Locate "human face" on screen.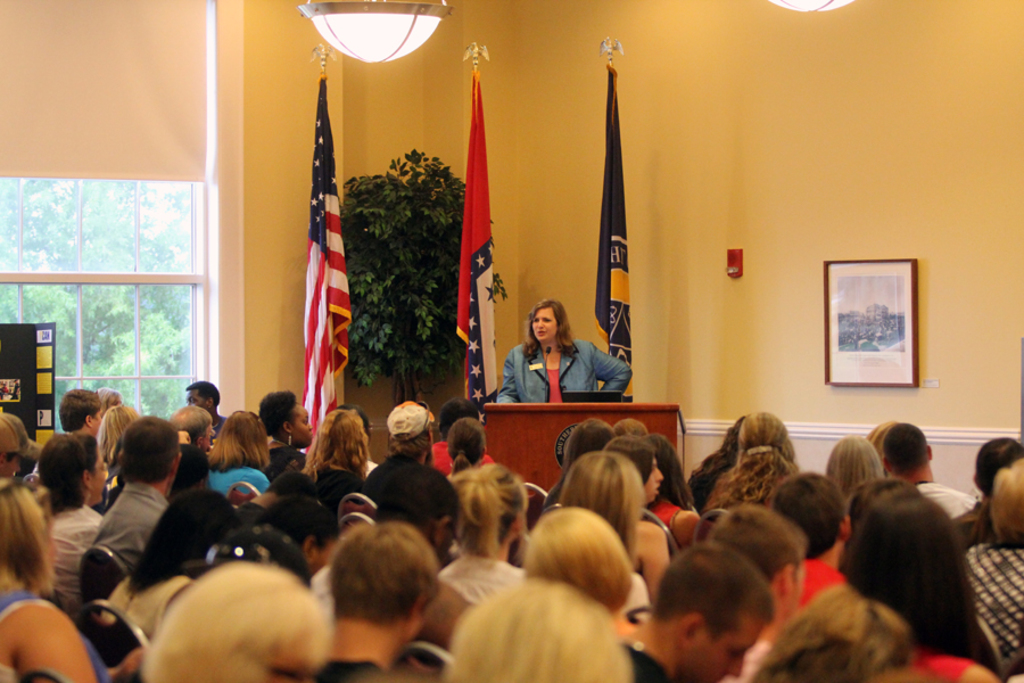
On screen at 92,405,102,437.
